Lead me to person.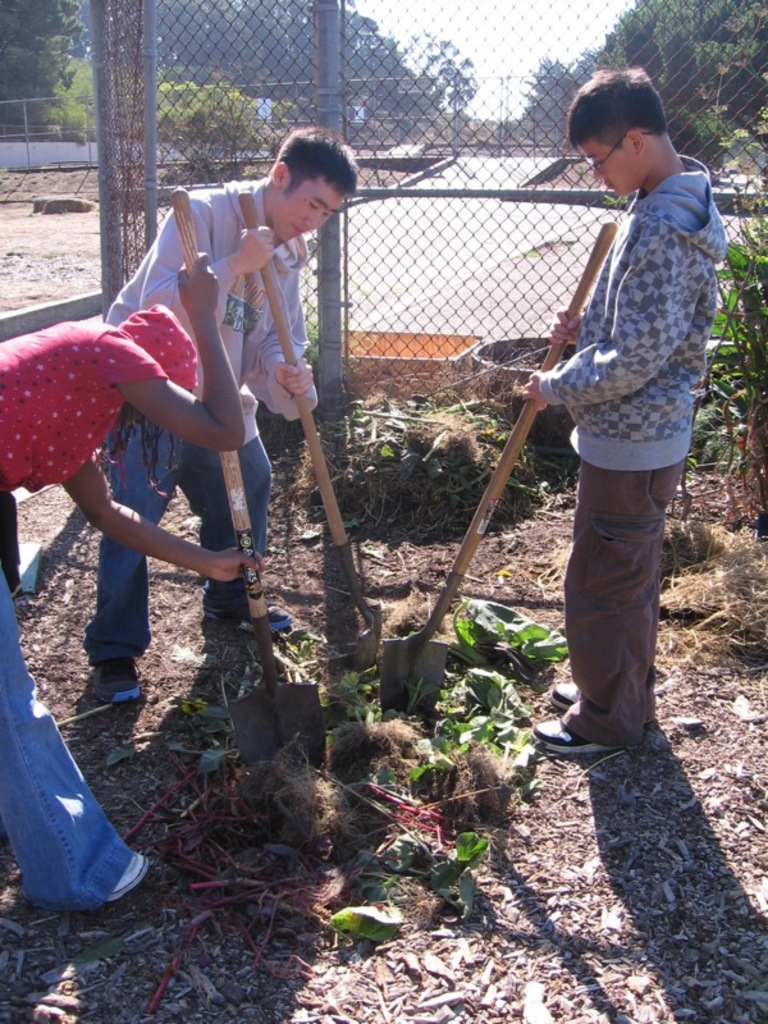
Lead to l=0, t=251, r=250, b=914.
